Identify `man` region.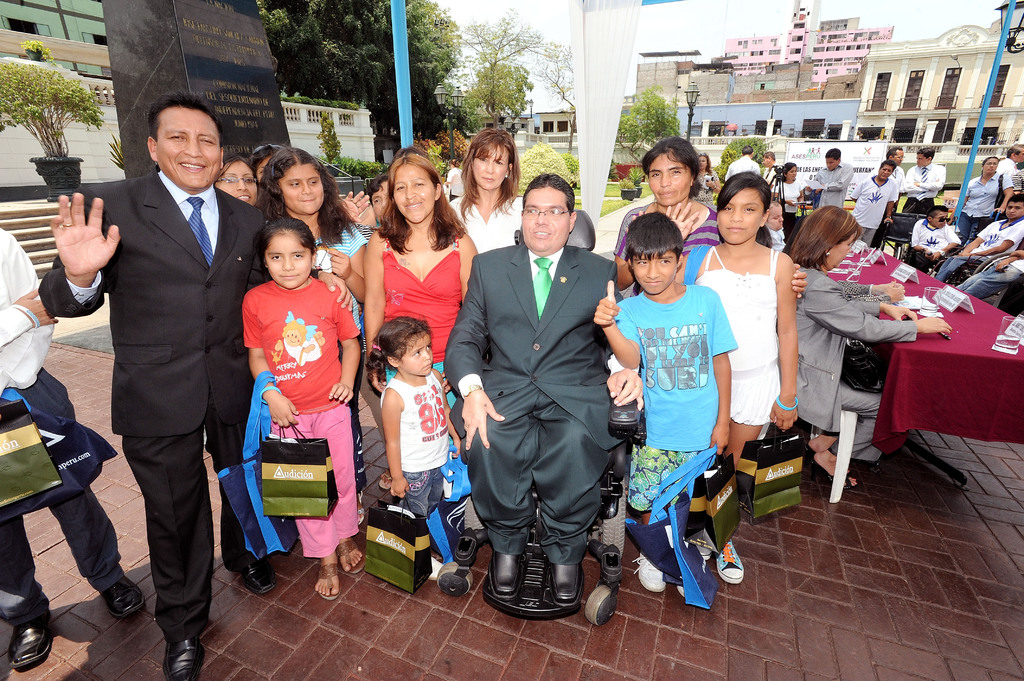
Region: bbox=[902, 145, 948, 212].
